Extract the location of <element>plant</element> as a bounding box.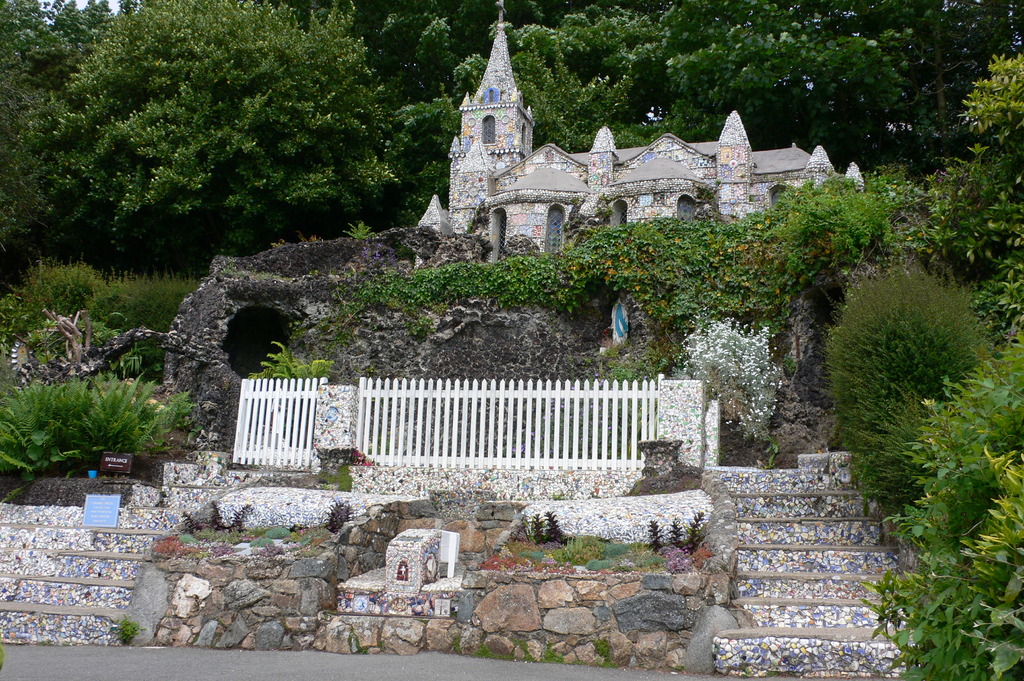
(250,342,337,396).
